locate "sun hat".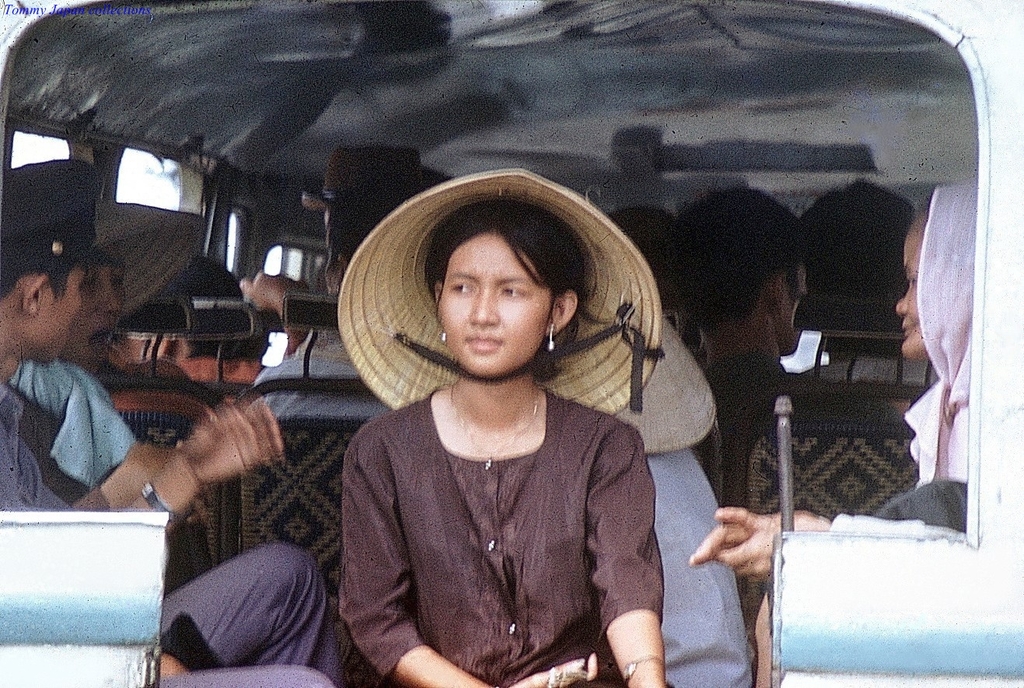
Bounding box: locate(296, 140, 449, 210).
